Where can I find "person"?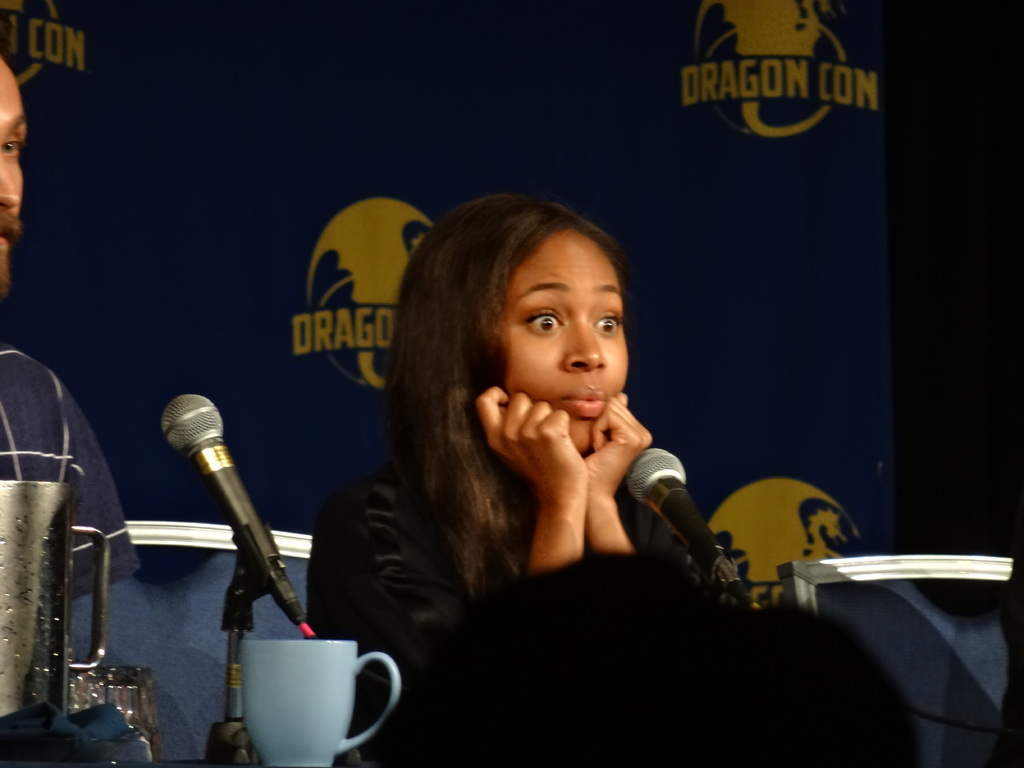
You can find it at detection(0, 54, 141, 605).
